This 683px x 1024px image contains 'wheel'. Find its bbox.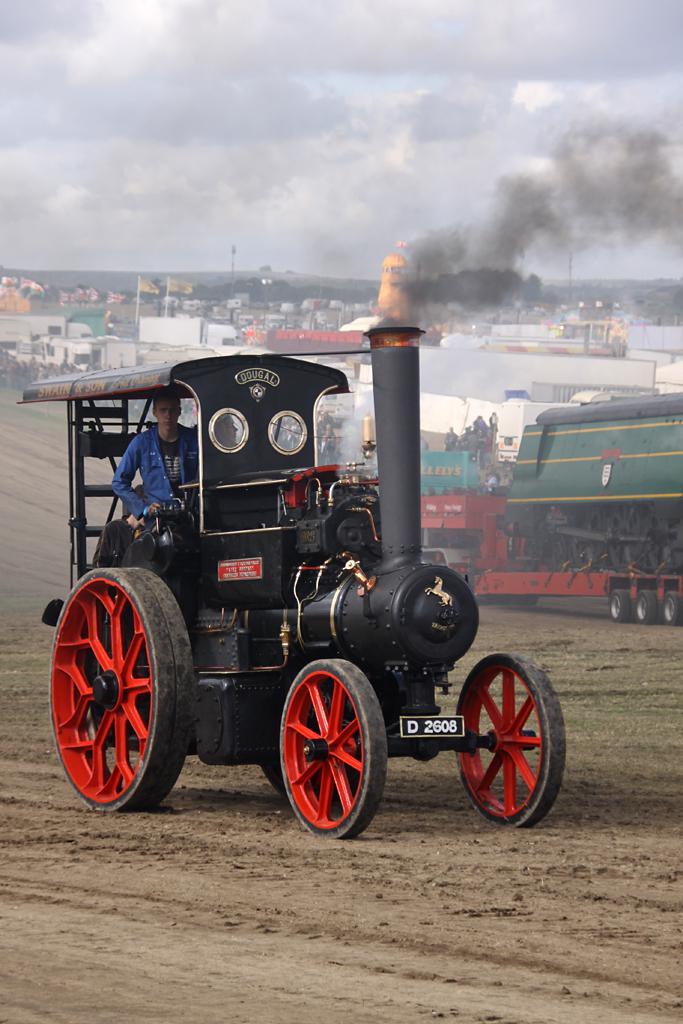
box(458, 655, 570, 829).
